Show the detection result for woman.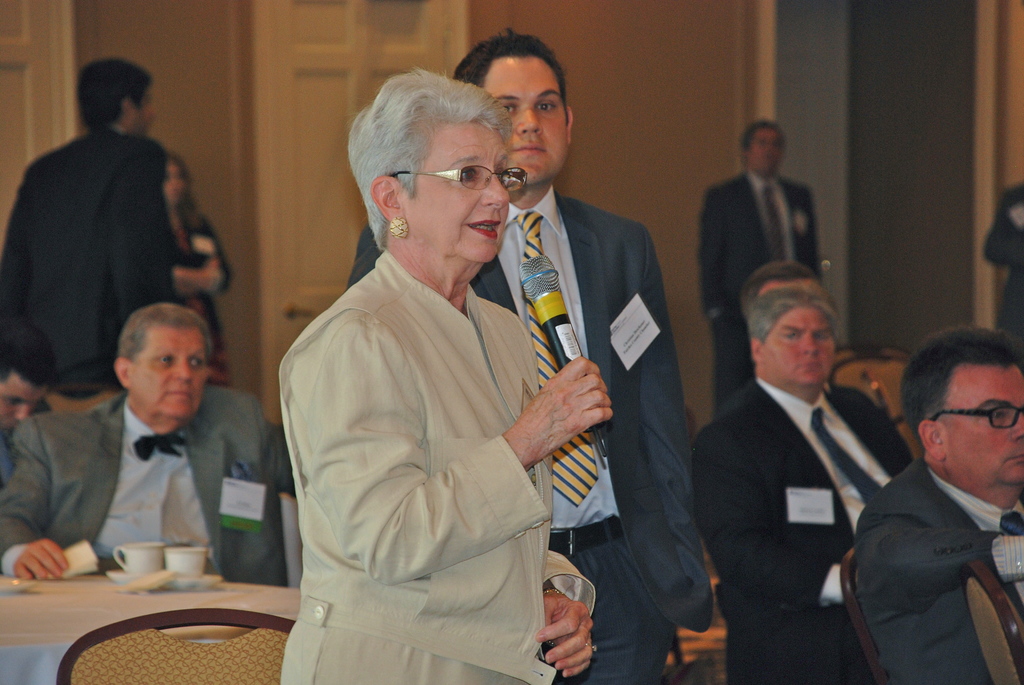
<region>166, 152, 230, 385</region>.
